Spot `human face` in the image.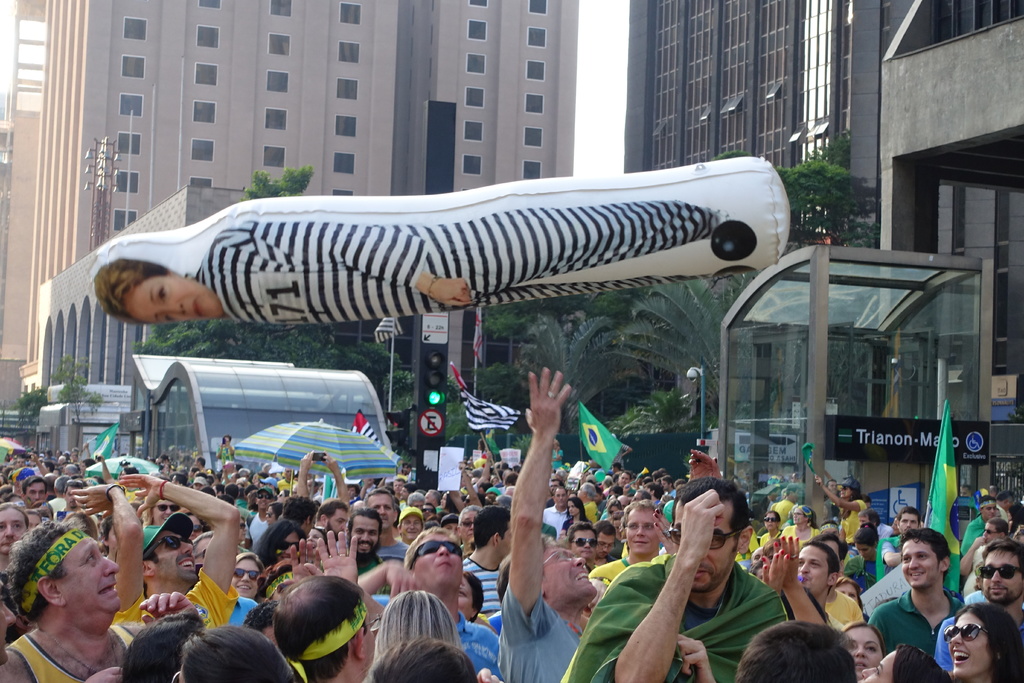
`human face` found at box(399, 489, 411, 499).
